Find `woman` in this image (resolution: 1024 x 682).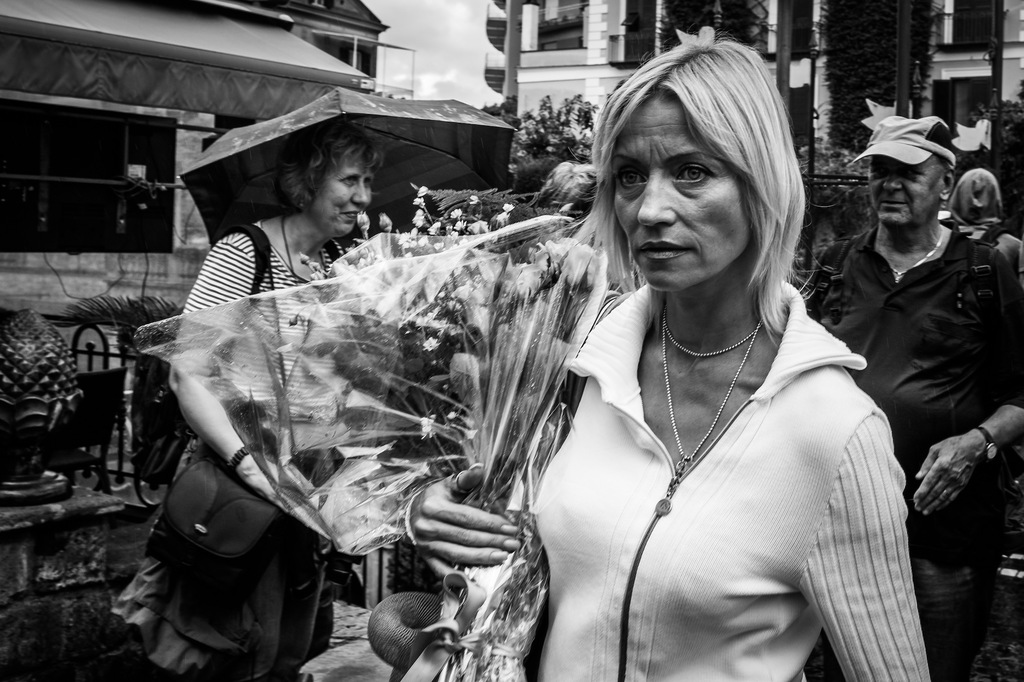
153 123 399 681.
